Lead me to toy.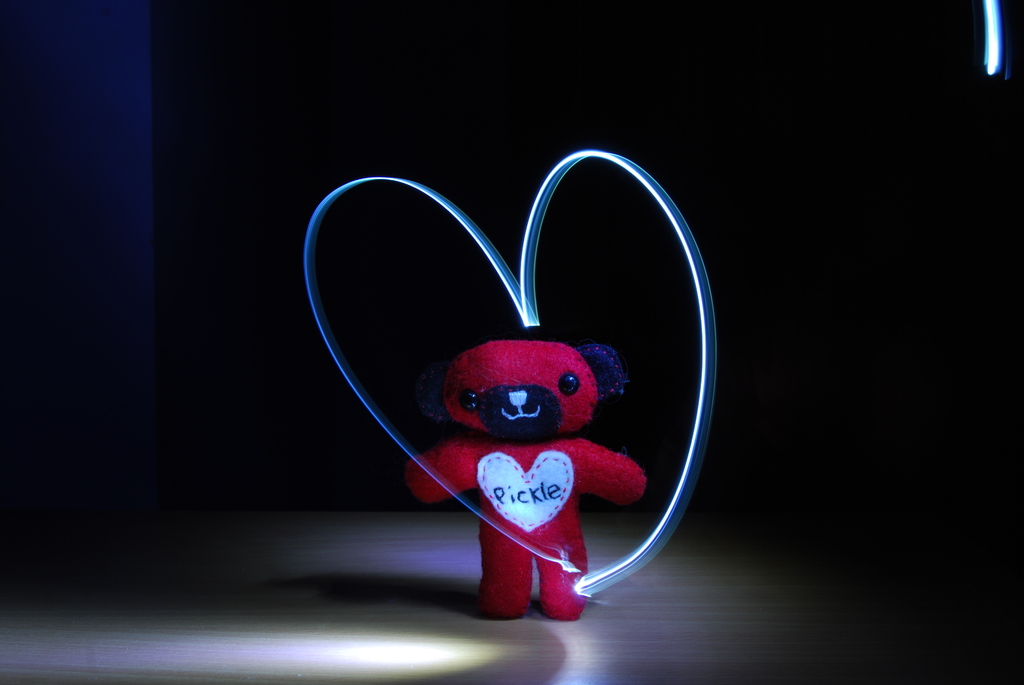
Lead to detection(376, 348, 655, 627).
